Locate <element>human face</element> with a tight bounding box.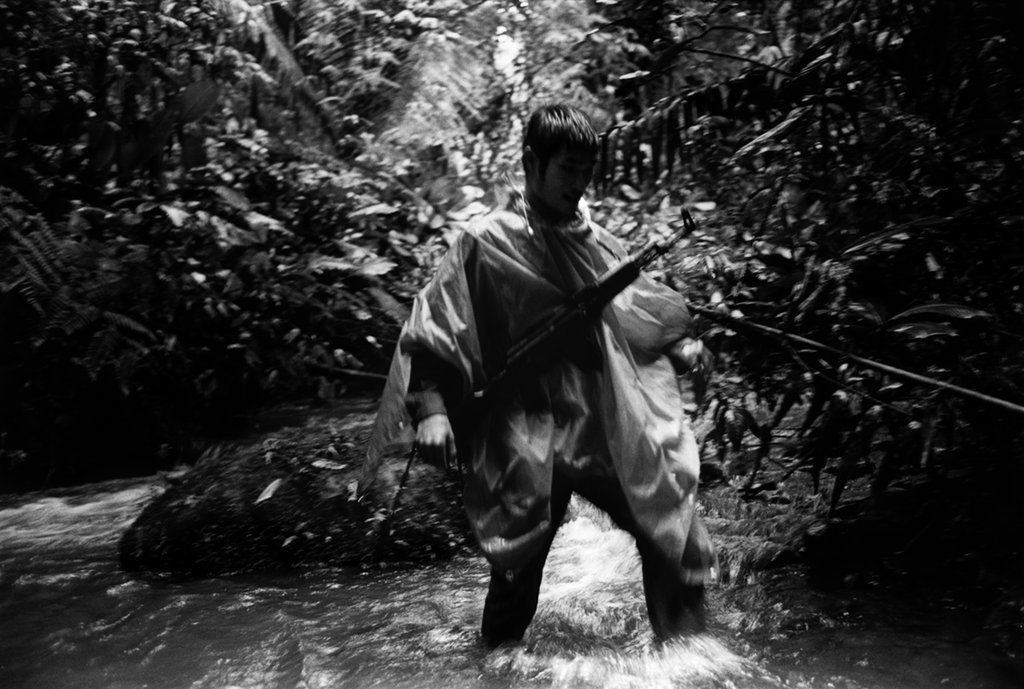
529:153:595:221.
